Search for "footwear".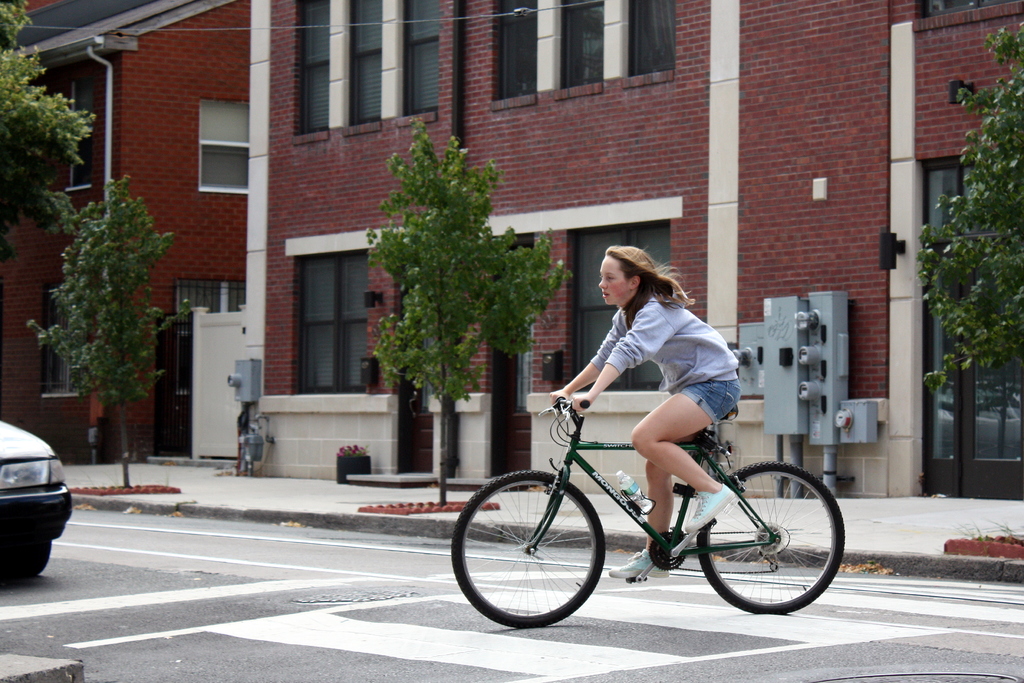
Found at locate(682, 494, 739, 529).
